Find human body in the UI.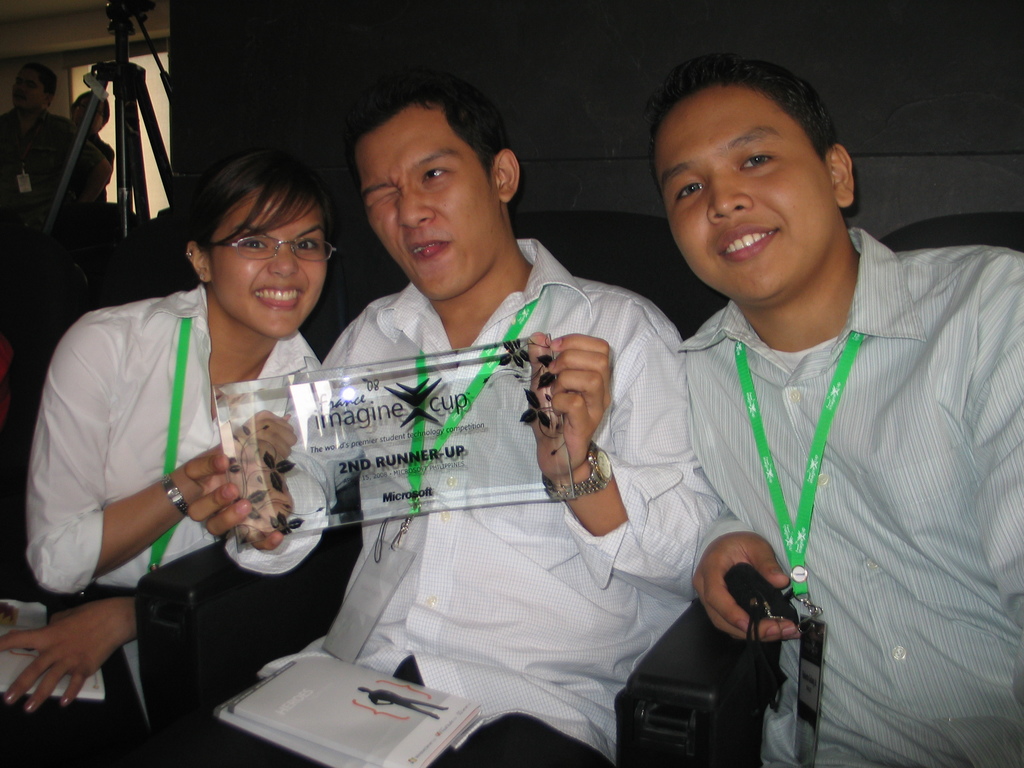
UI element at [183, 72, 728, 763].
